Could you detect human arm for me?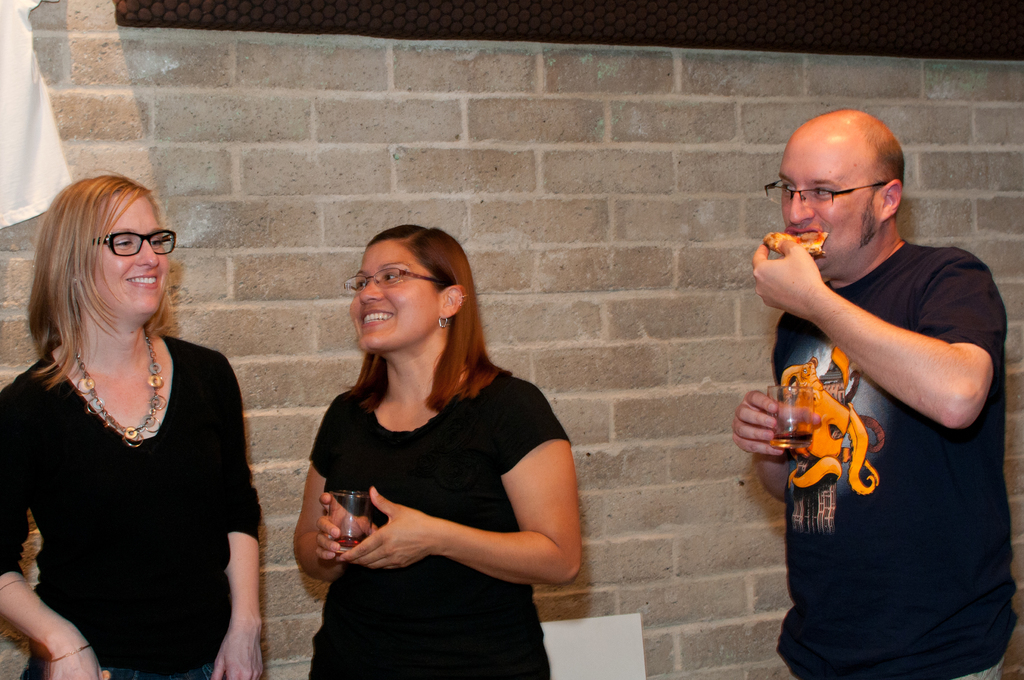
Detection result: Rect(802, 253, 990, 444).
